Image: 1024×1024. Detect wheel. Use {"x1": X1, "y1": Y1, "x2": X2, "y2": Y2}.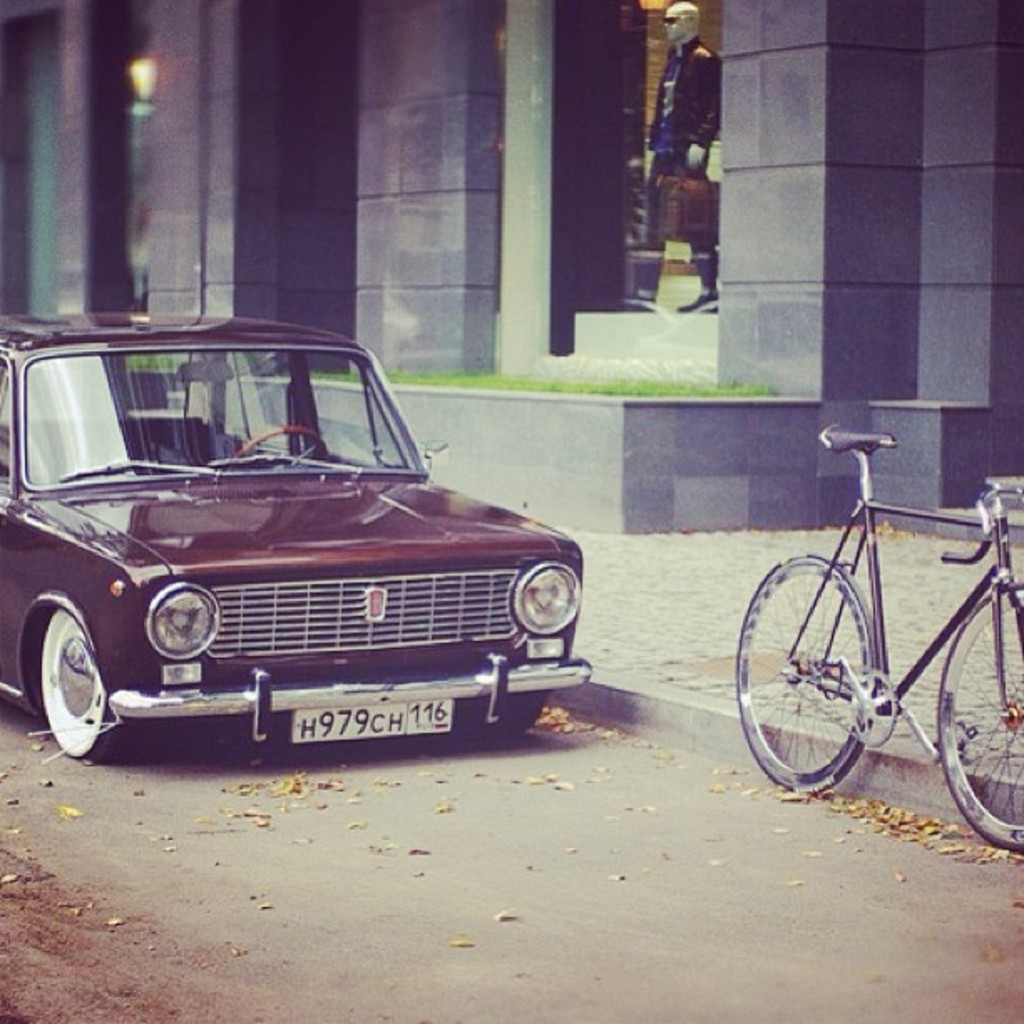
{"x1": 728, "y1": 550, "x2": 873, "y2": 795}.
